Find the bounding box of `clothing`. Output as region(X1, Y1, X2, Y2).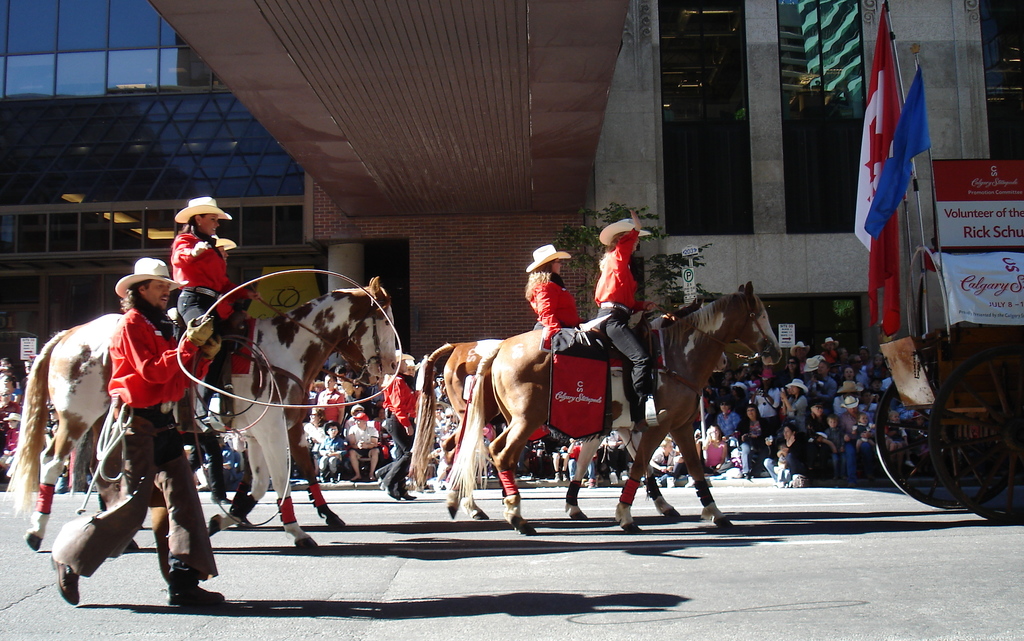
region(777, 456, 810, 483).
